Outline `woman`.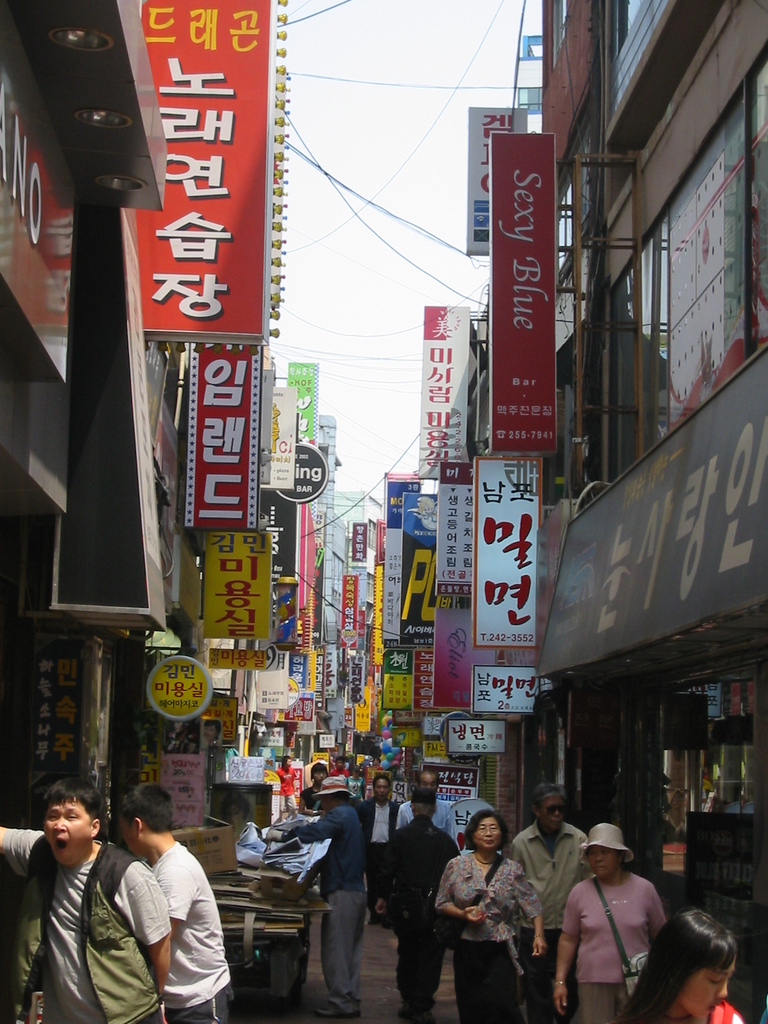
Outline: [554, 828, 669, 1021].
